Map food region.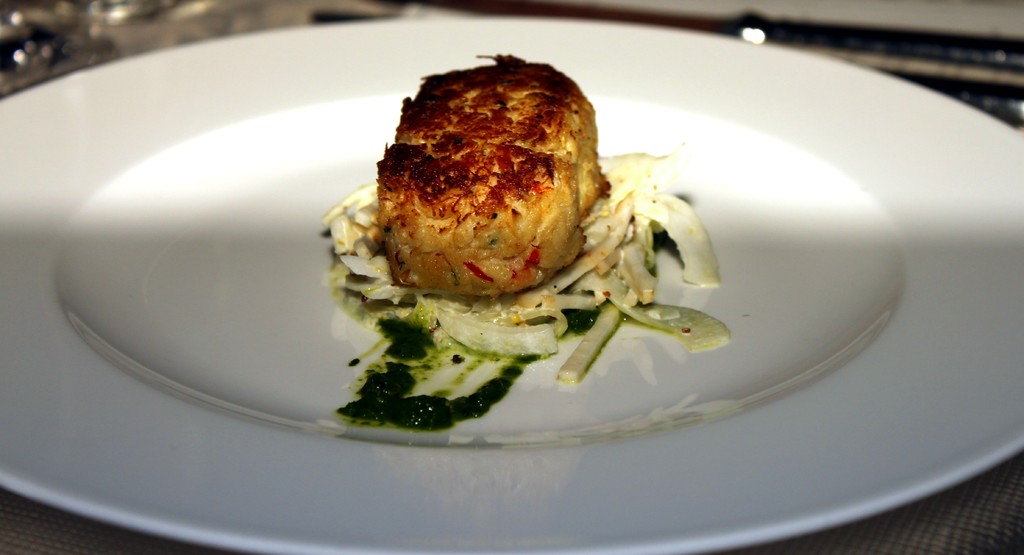
Mapped to (x1=349, y1=71, x2=651, y2=360).
